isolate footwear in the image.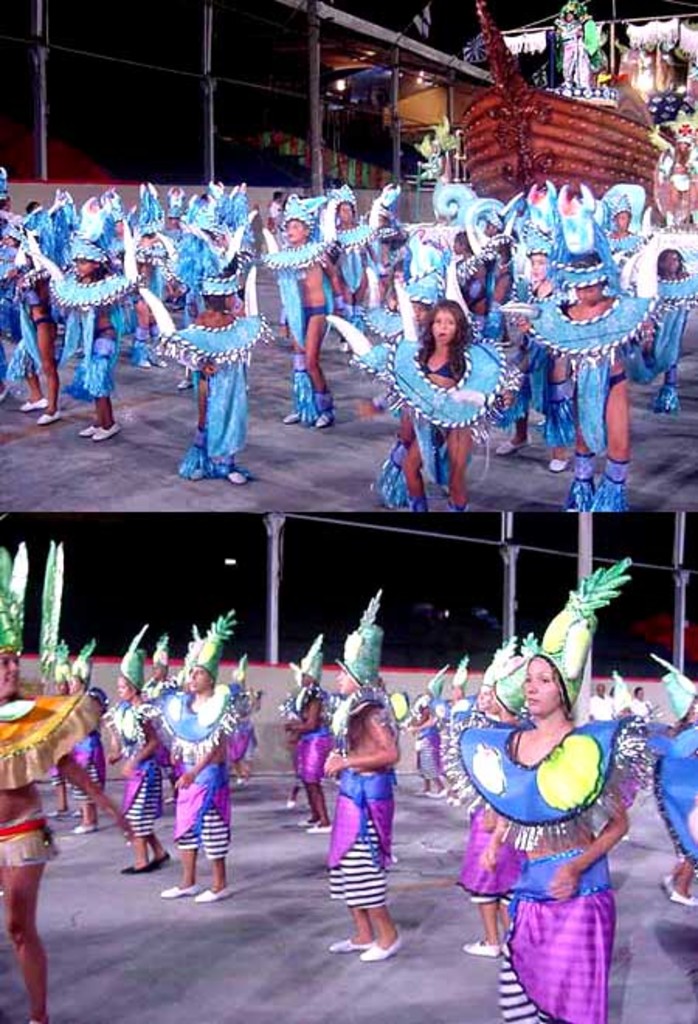
Isolated region: select_region(302, 816, 316, 827).
